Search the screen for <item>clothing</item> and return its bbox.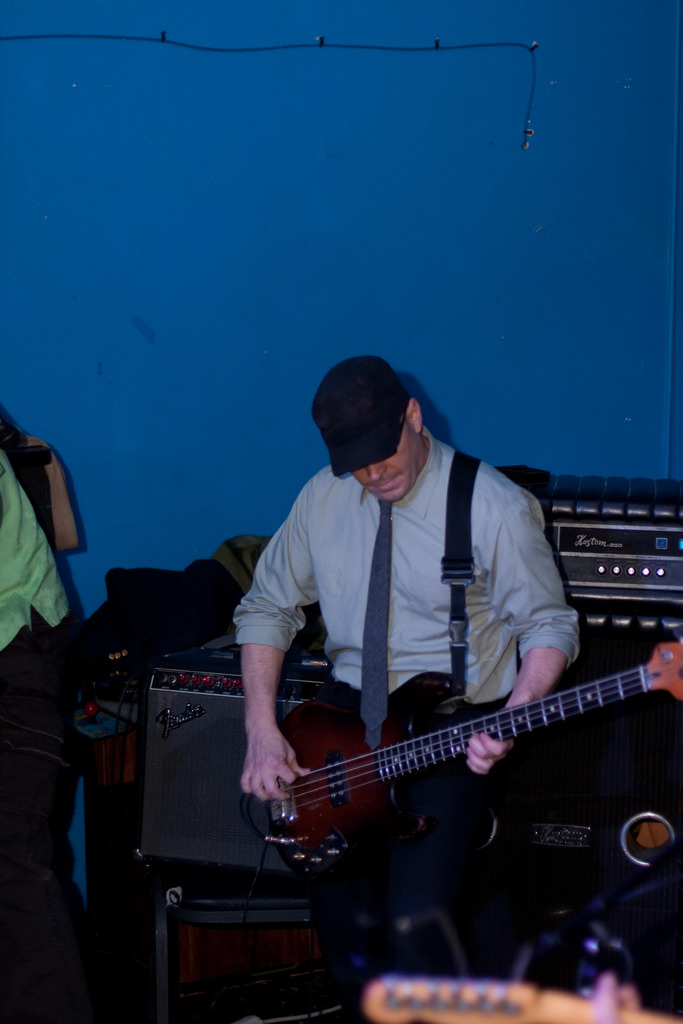
Found: 0,455,71,1023.
